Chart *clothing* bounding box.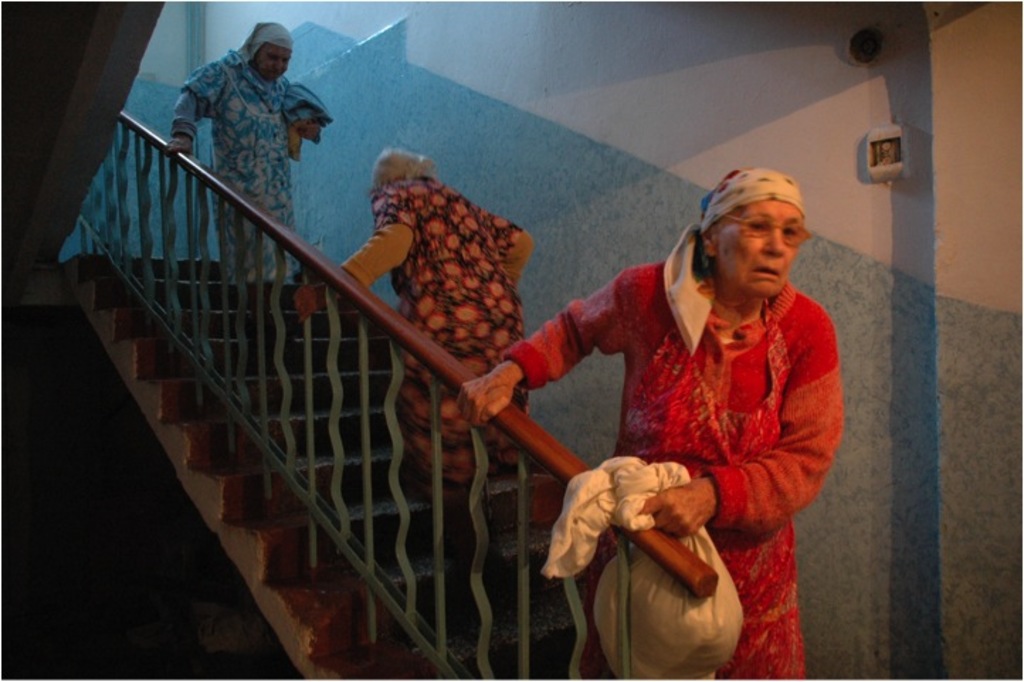
Charted: x1=166 y1=52 x2=302 y2=289.
